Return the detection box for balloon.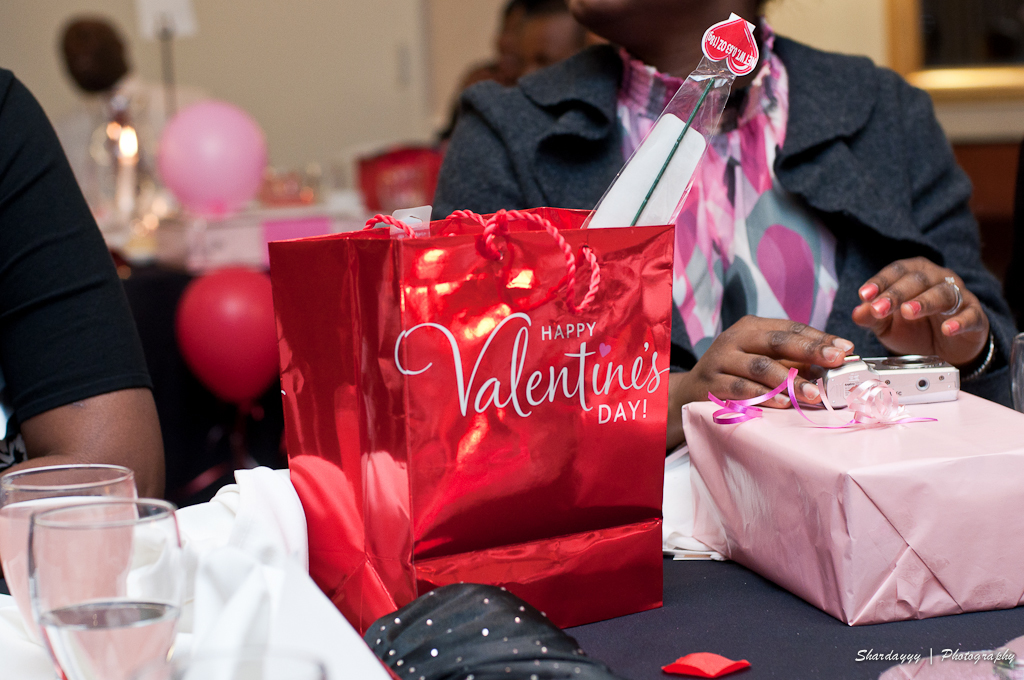
pyautogui.locateOnScreen(172, 265, 279, 405).
